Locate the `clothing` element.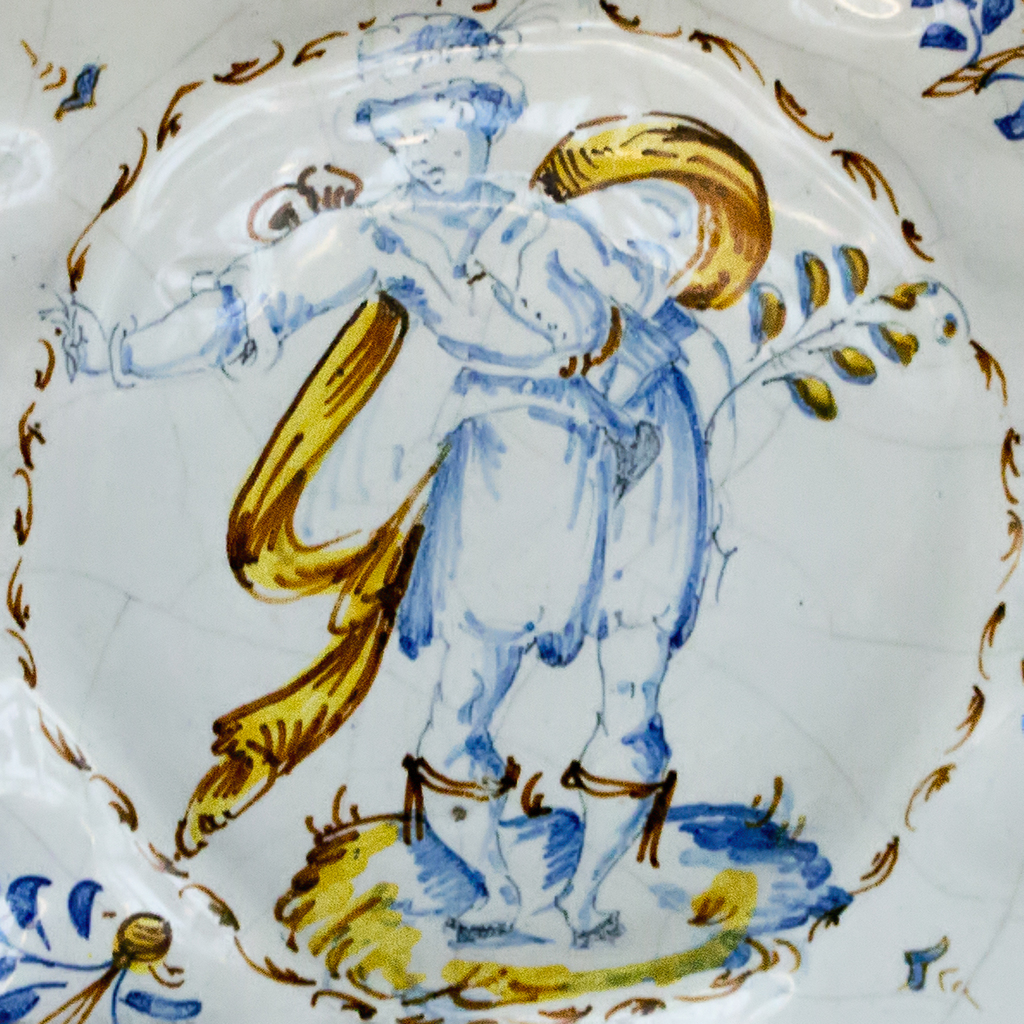
Element bbox: x1=110, y1=169, x2=738, y2=652.
